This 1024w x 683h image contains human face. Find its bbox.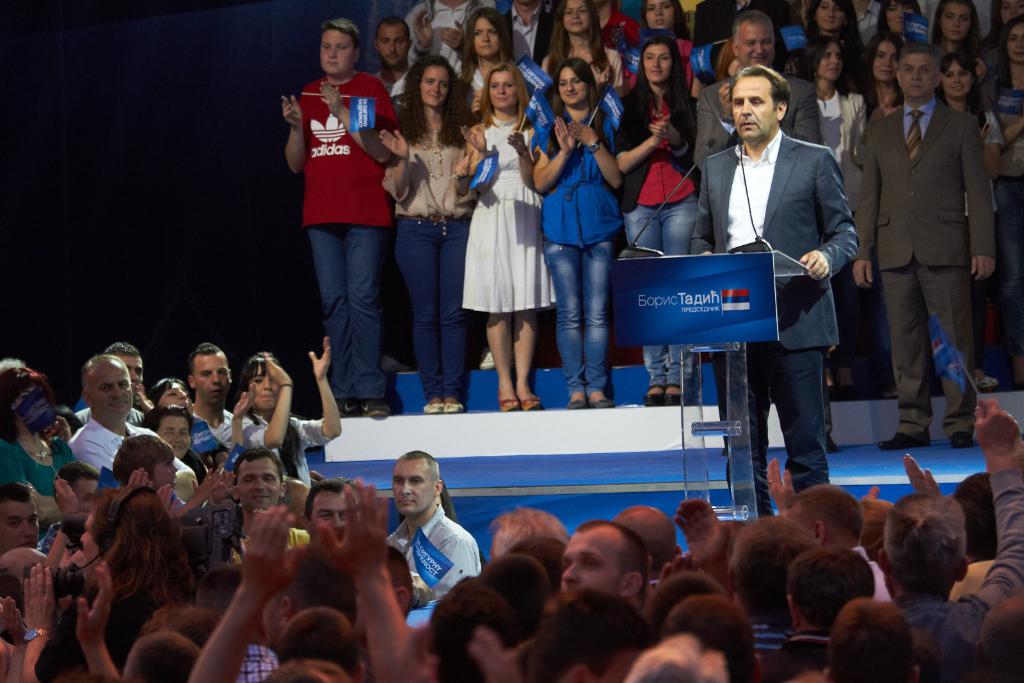
rect(393, 454, 436, 516).
